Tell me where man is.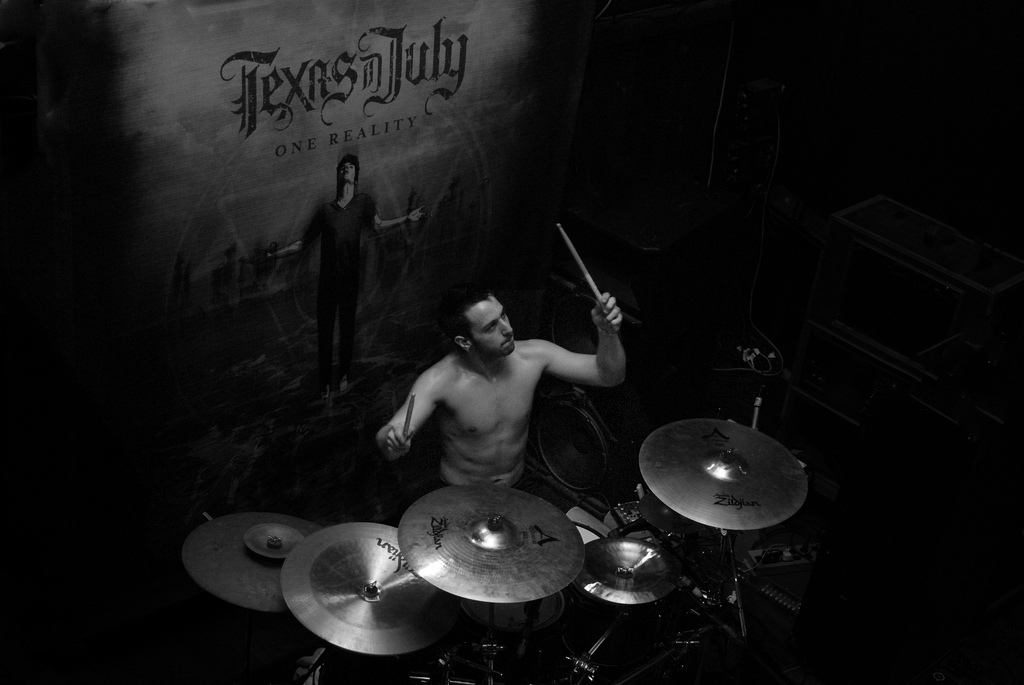
man is at 260,154,431,402.
